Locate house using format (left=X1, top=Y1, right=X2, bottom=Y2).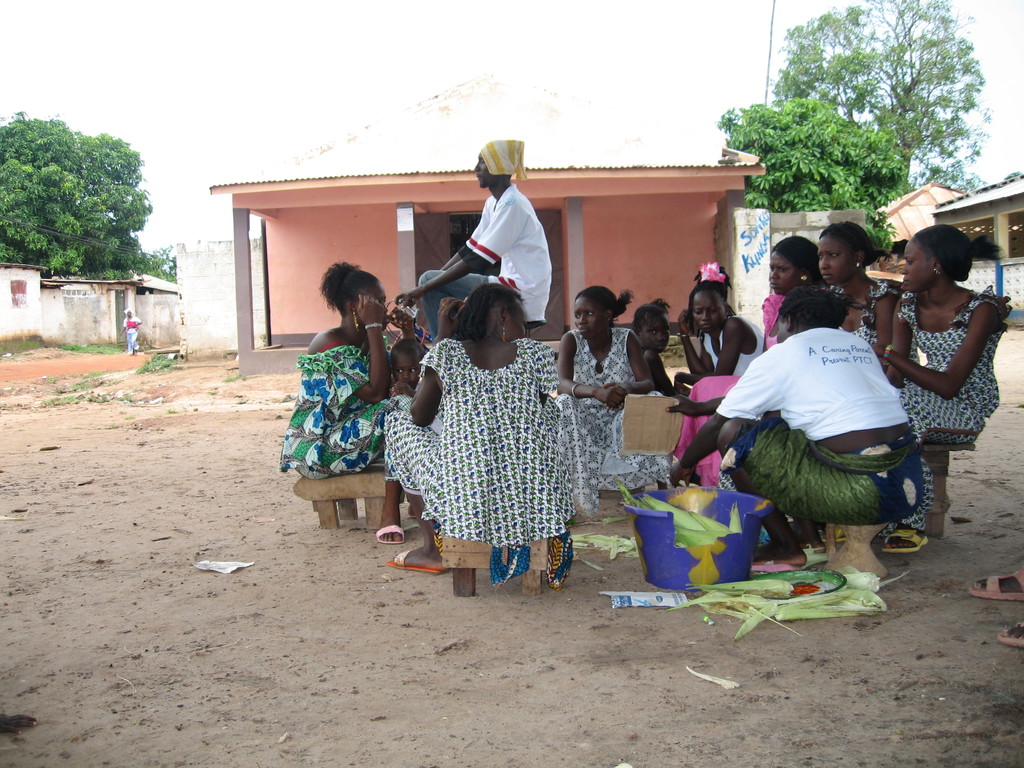
(left=933, top=170, right=1023, bottom=318).
